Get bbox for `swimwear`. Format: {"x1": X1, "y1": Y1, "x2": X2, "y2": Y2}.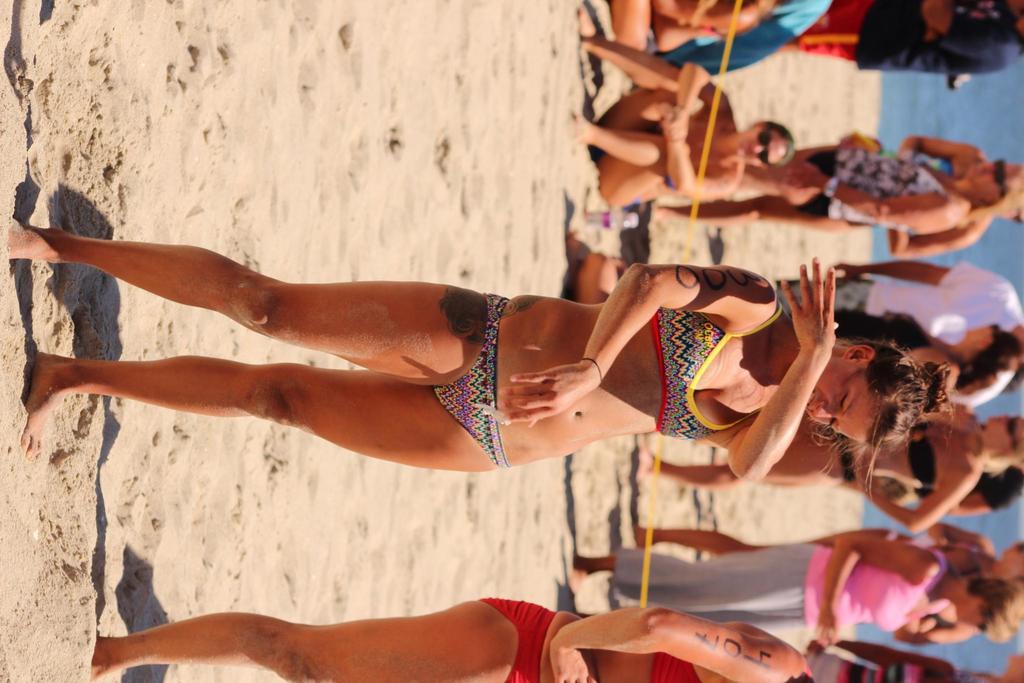
{"x1": 832, "y1": 434, "x2": 862, "y2": 490}.
